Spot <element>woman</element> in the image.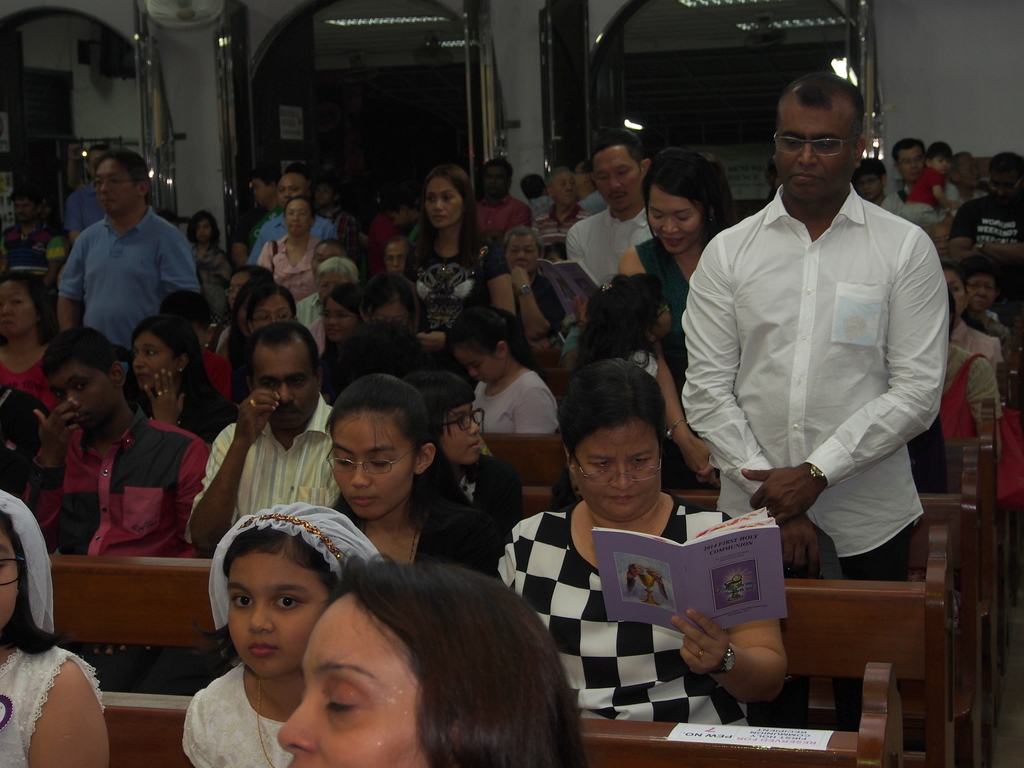
<element>woman</element> found at <box>255,196,320,301</box>.
